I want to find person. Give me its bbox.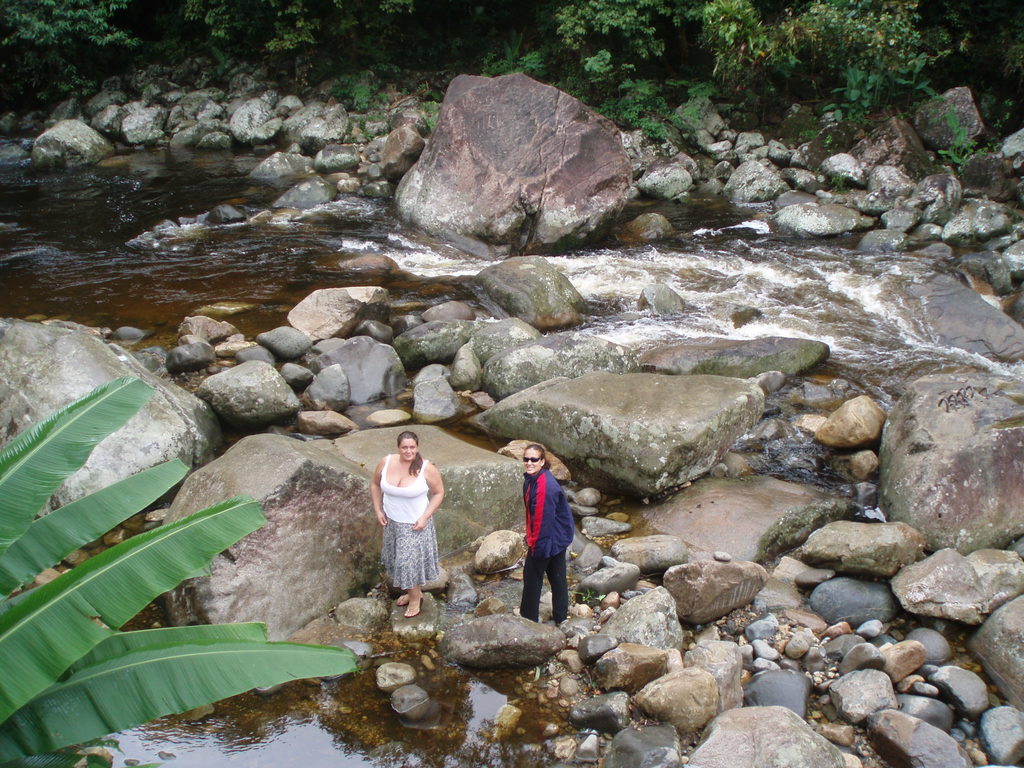
left=370, top=431, right=448, bottom=615.
